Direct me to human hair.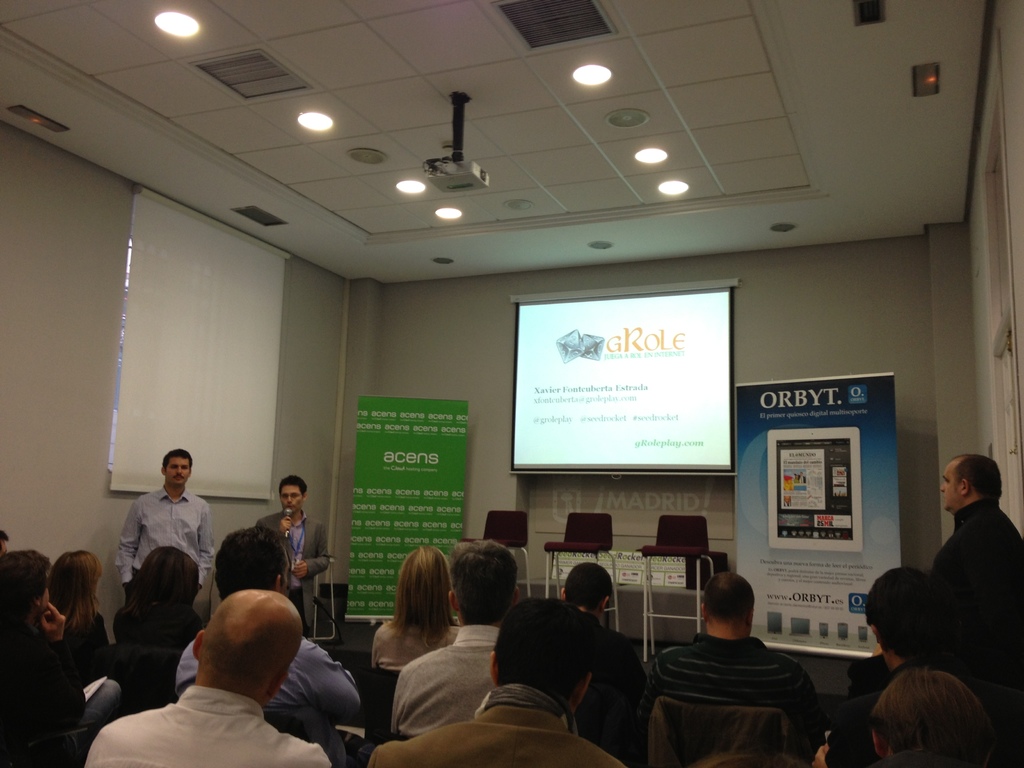
Direction: box=[450, 538, 521, 620].
